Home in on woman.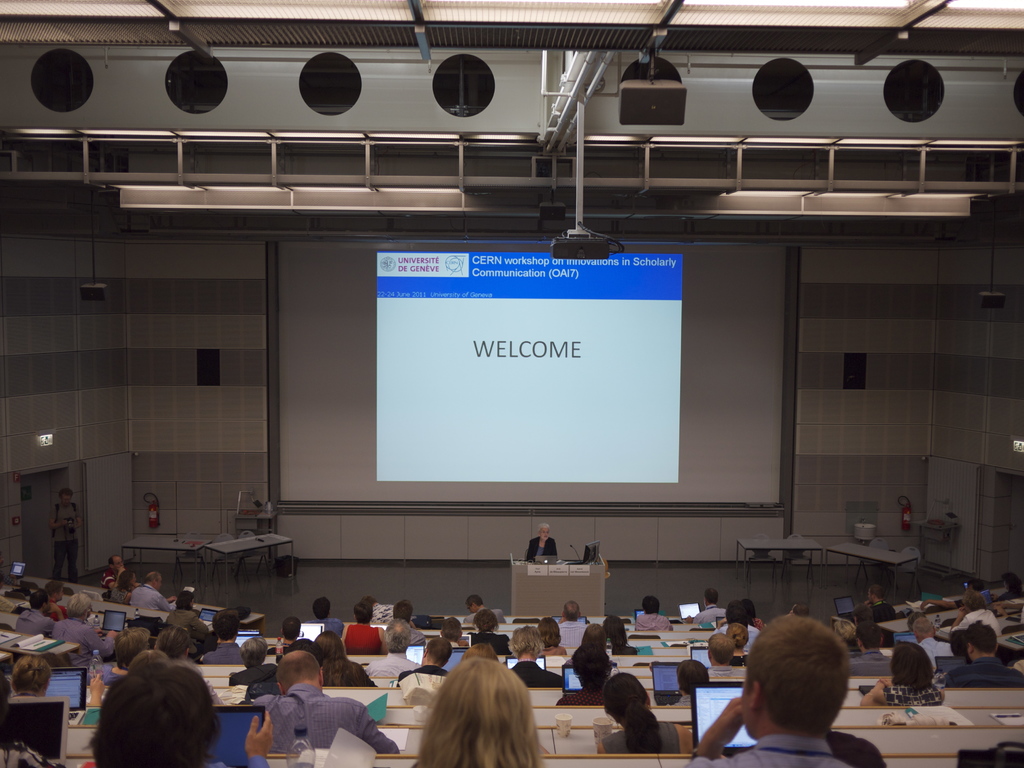
Homed in at {"x1": 98, "y1": 628, "x2": 152, "y2": 686}.
